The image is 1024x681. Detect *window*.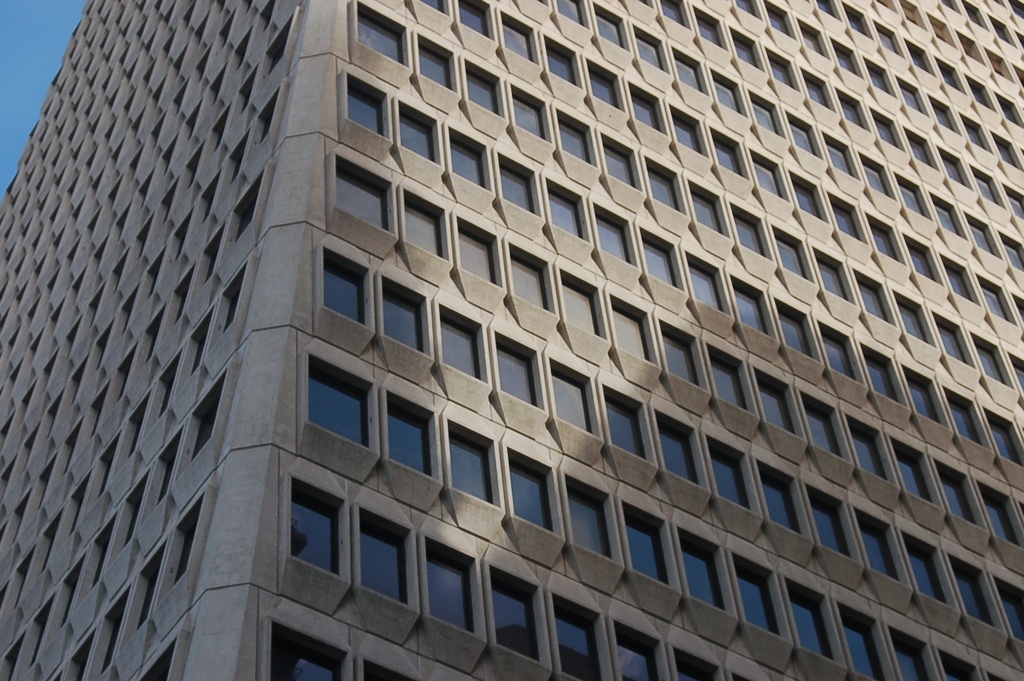
Detection: 940/60/963/92.
